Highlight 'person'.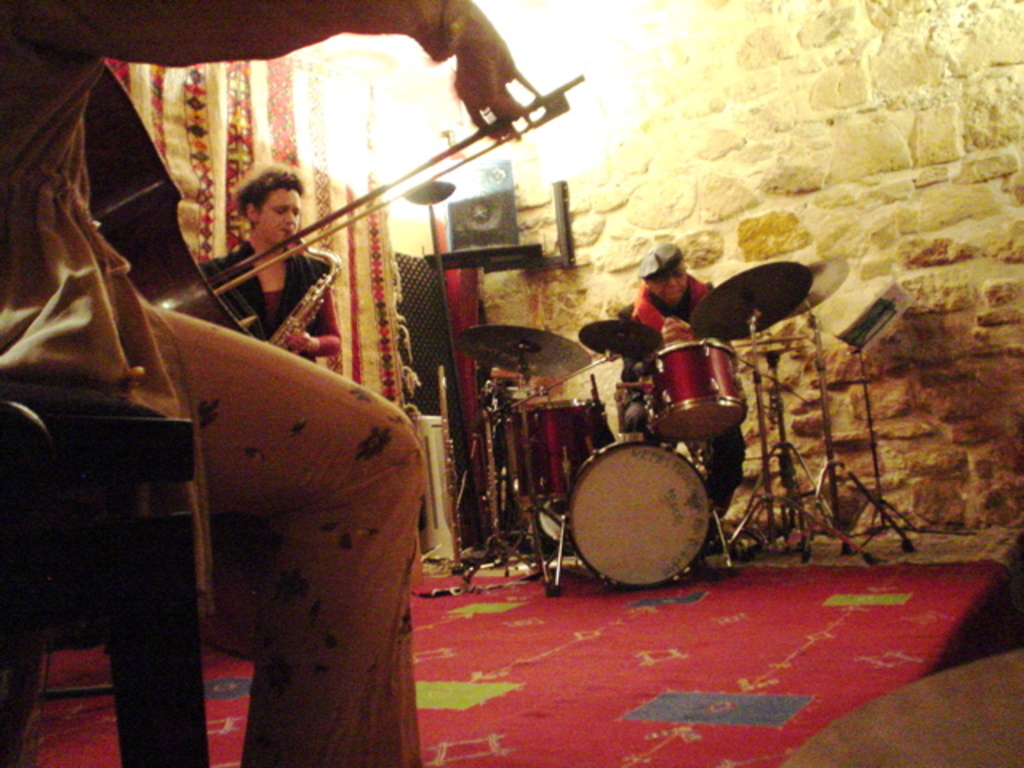
Highlighted region: (618, 254, 749, 555).
